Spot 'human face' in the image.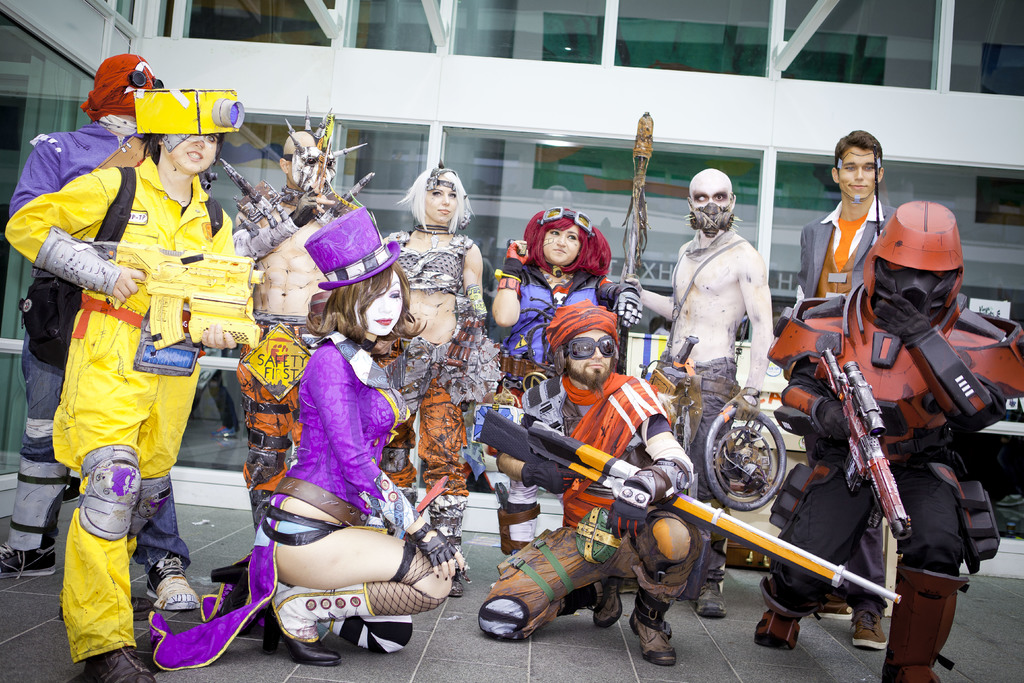
'human face' found at l=690, t=177, r=735, b=222.
